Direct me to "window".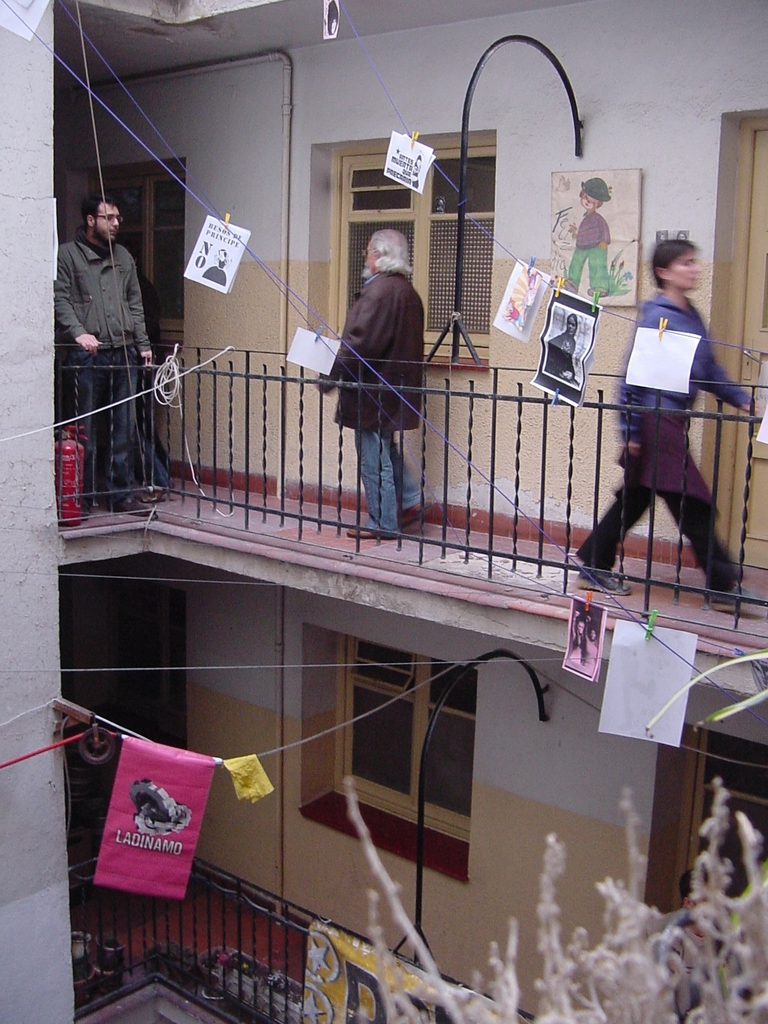
Direction: [338, 146, 495, 357].
